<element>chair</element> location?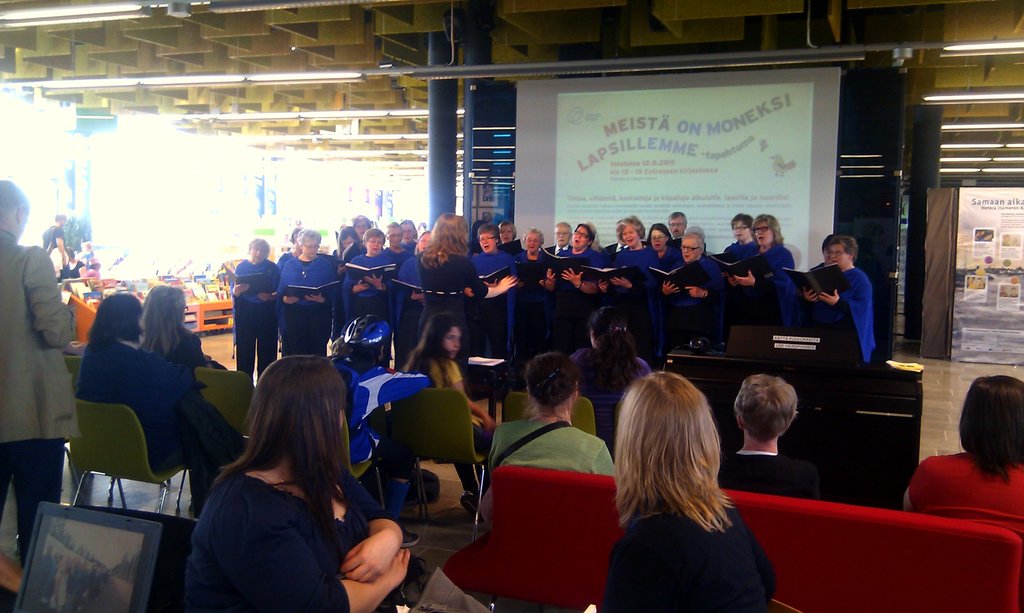
region(499, 392, 598, 438)
